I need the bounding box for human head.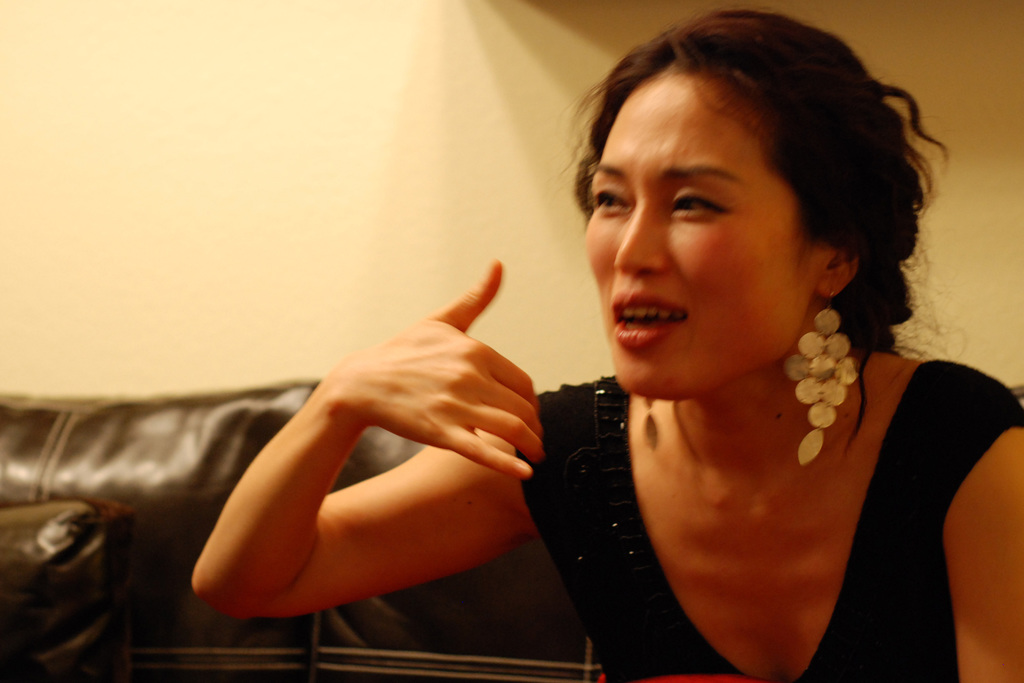
Here it is: locate(577, 11, 902, 411).
